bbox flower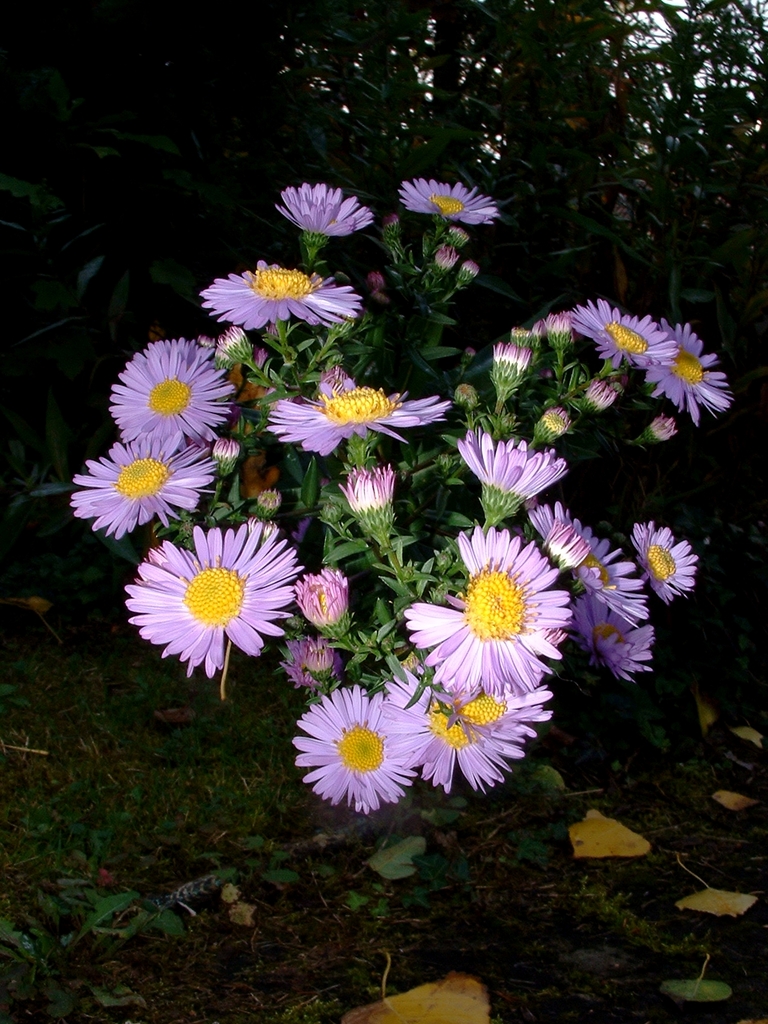
left=378, top=664, right=553, bottom=792
